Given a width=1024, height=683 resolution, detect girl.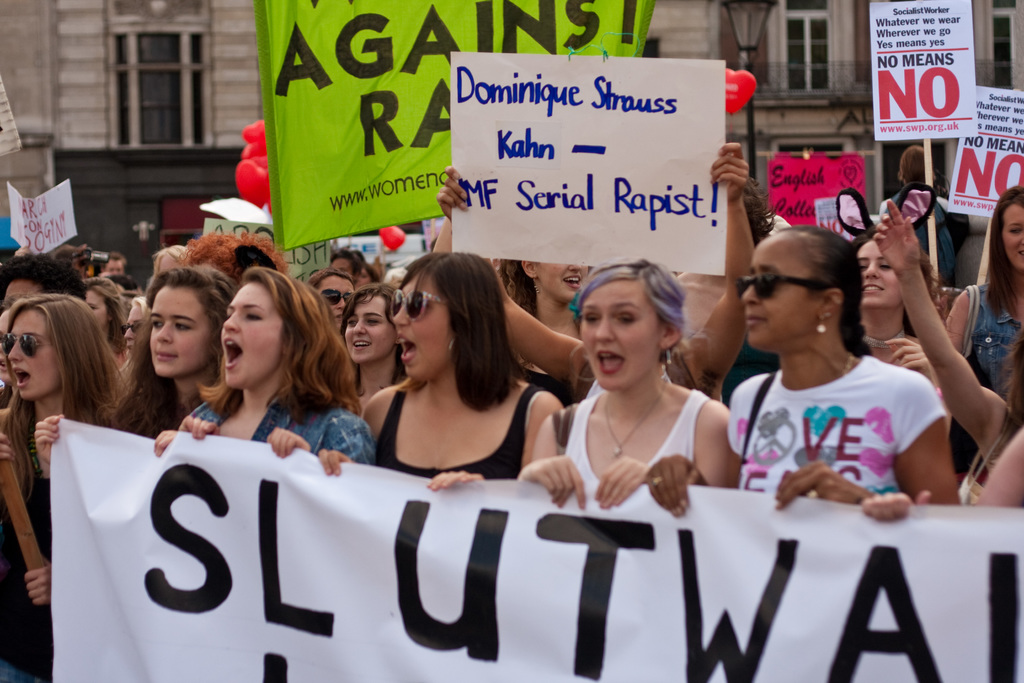
pyautogui.locateOnScreen(316, 244, 568, 507).
